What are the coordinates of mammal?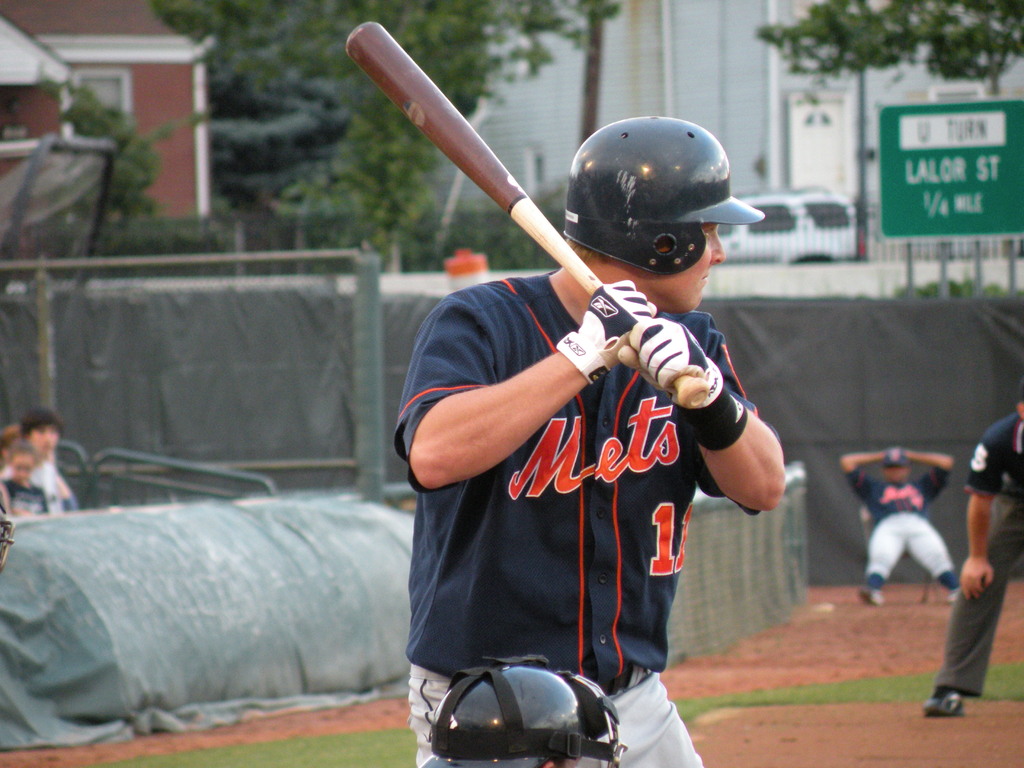
x1=924, y1=389, x2=1023, y2=720.
